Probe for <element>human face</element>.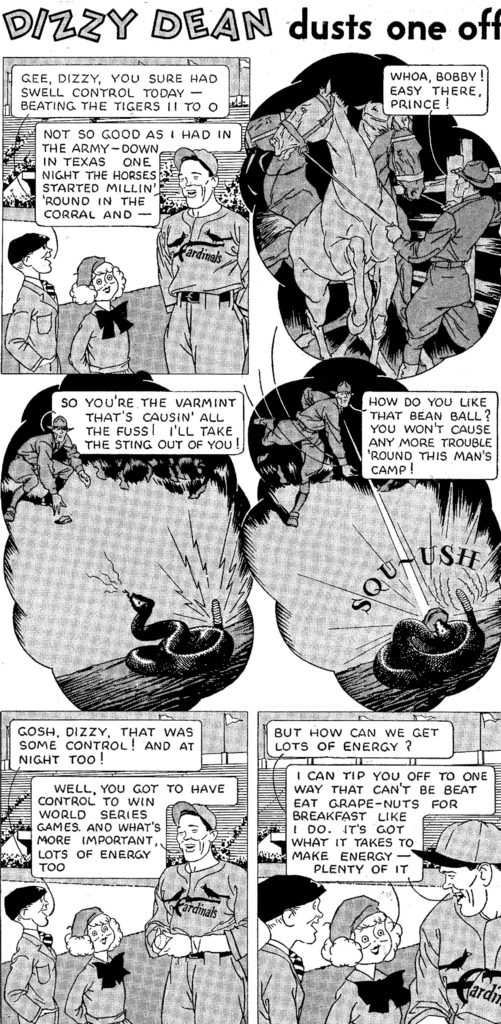
Probe result: pyautogui.locateOnScreen(451, 182, 468, 198).
